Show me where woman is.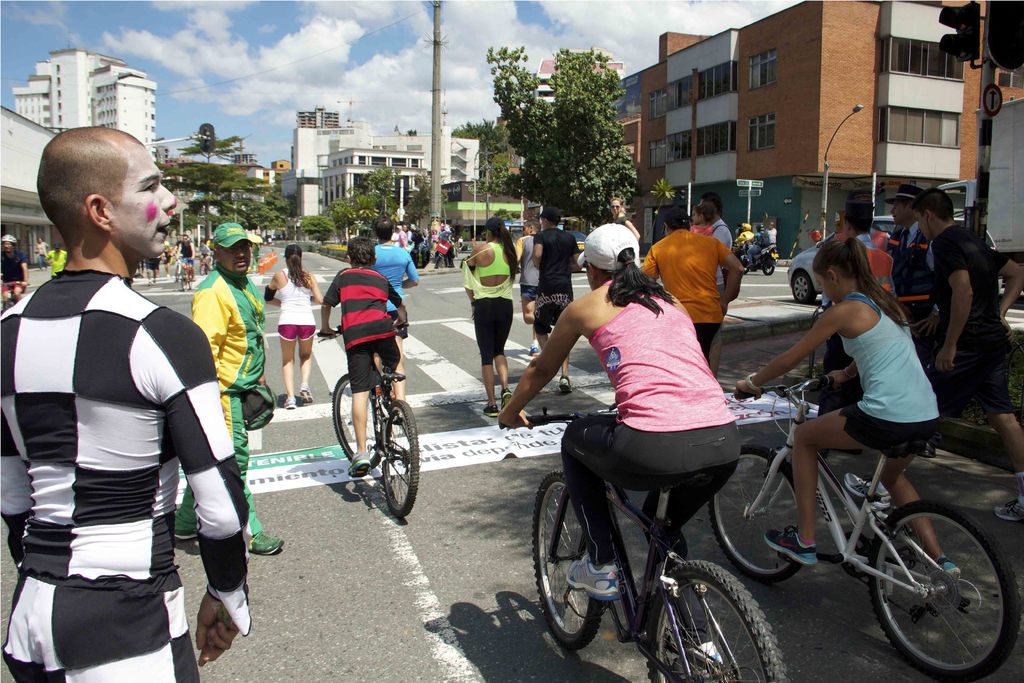
woman is at (610,198,640,242).
